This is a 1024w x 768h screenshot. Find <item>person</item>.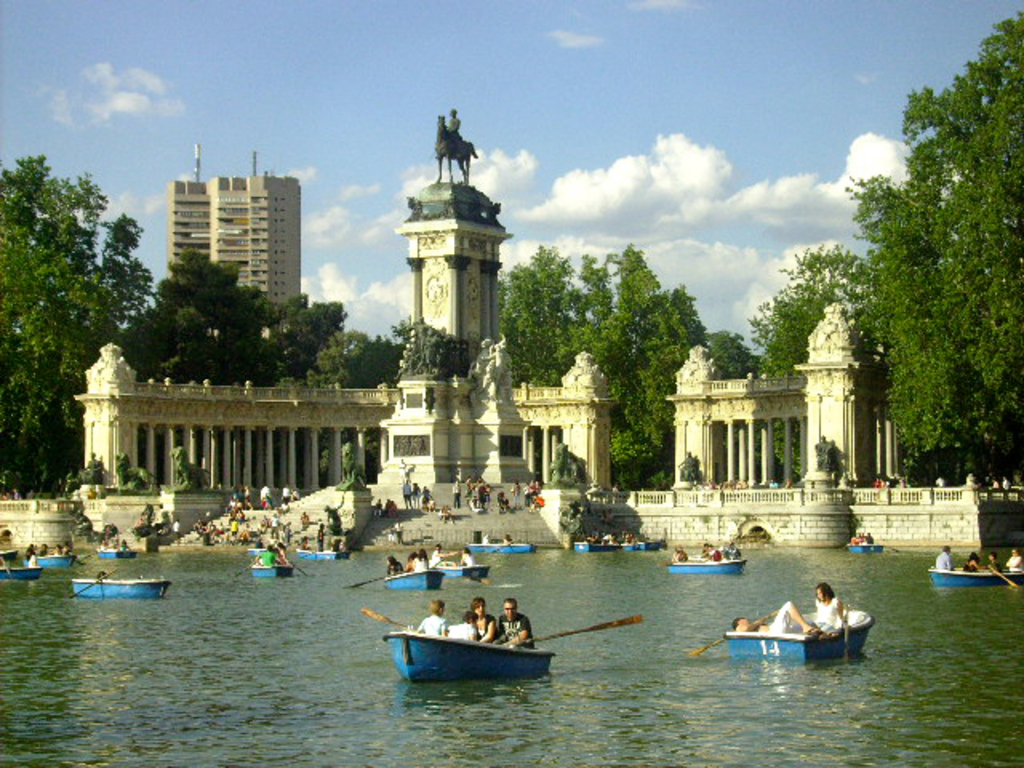
Bounding box: <box>933,542,954,568</box>.
